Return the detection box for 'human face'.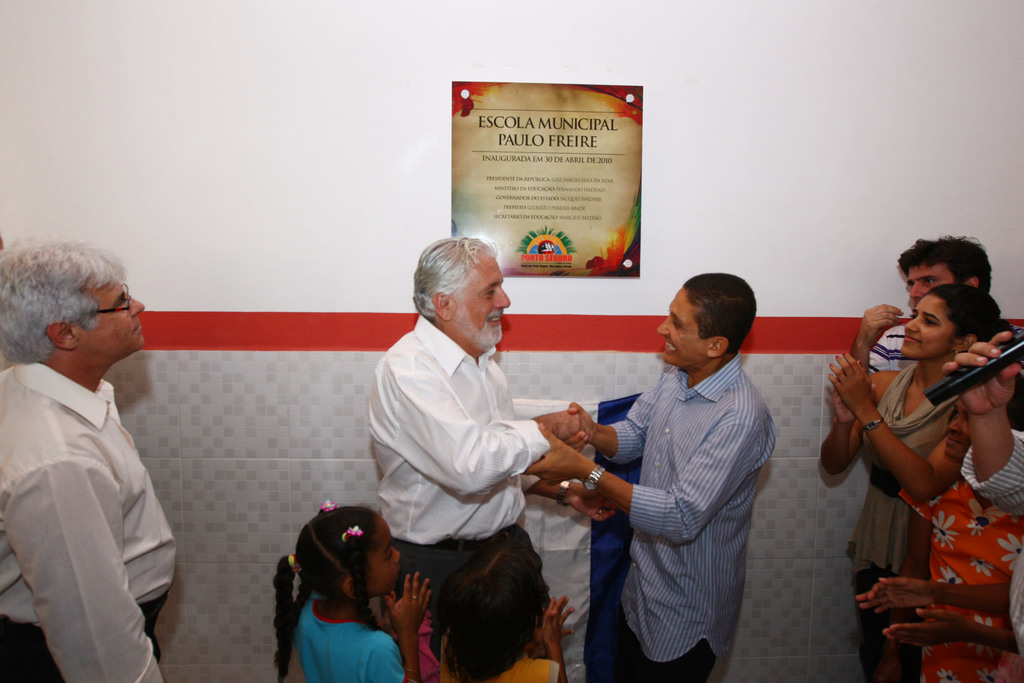
<bbox>70, 281, 148, 350</bbox>.
